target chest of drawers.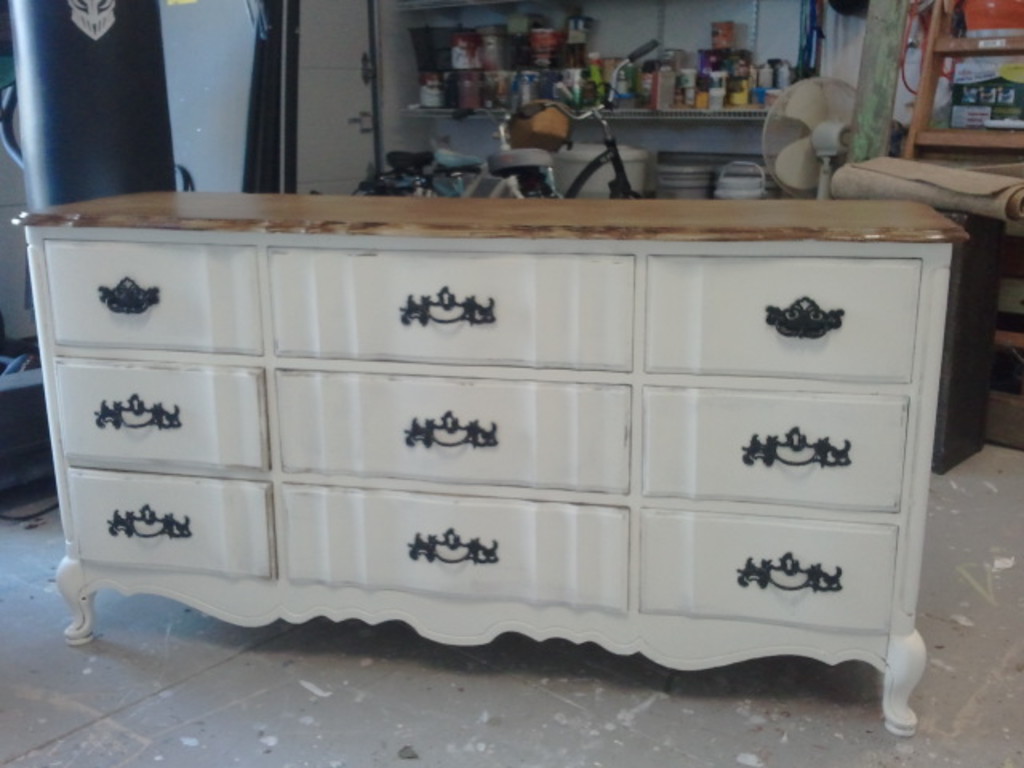
Target region: 13 200 968 739.
